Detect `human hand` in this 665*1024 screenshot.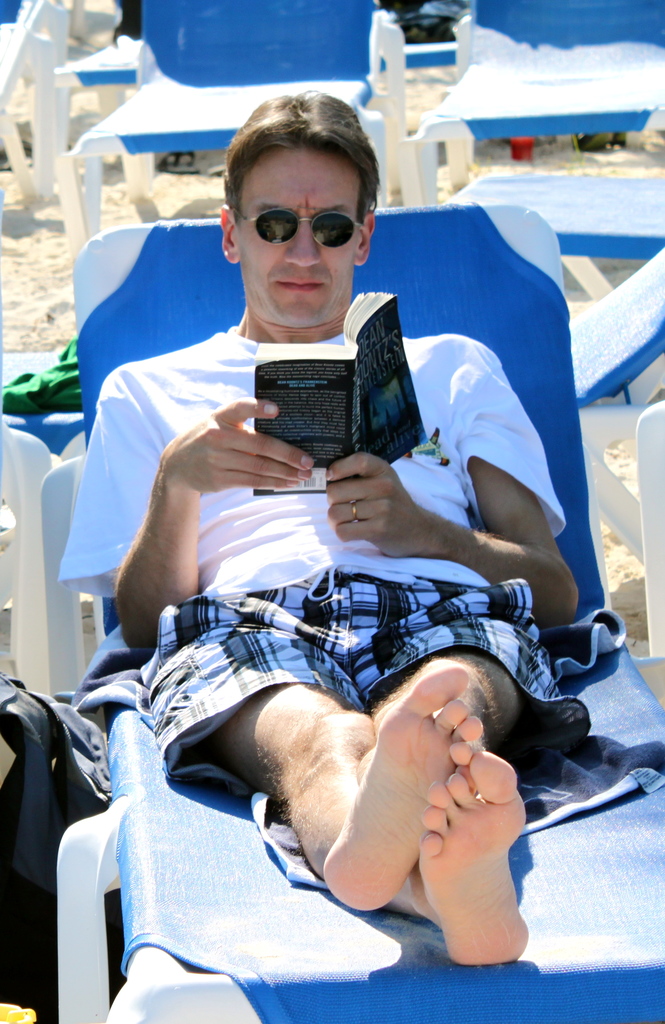
Detection: {"x1": 325, "y1": 449, "x2": 428, "y2": 559}.
